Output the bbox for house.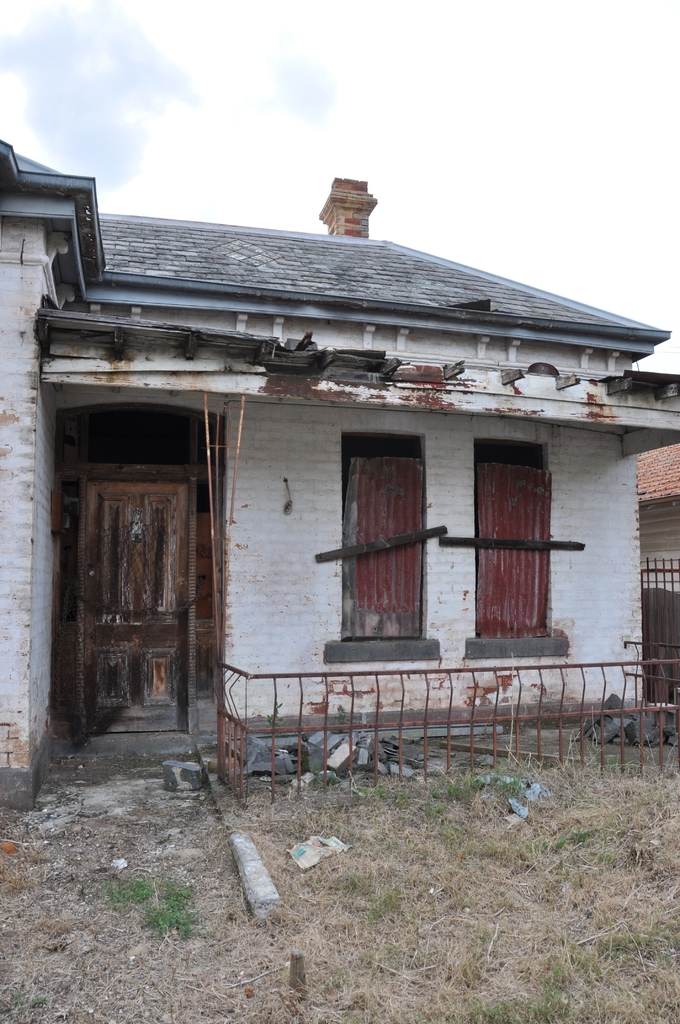
[left=0, top=136, right=678, bottom=808].
